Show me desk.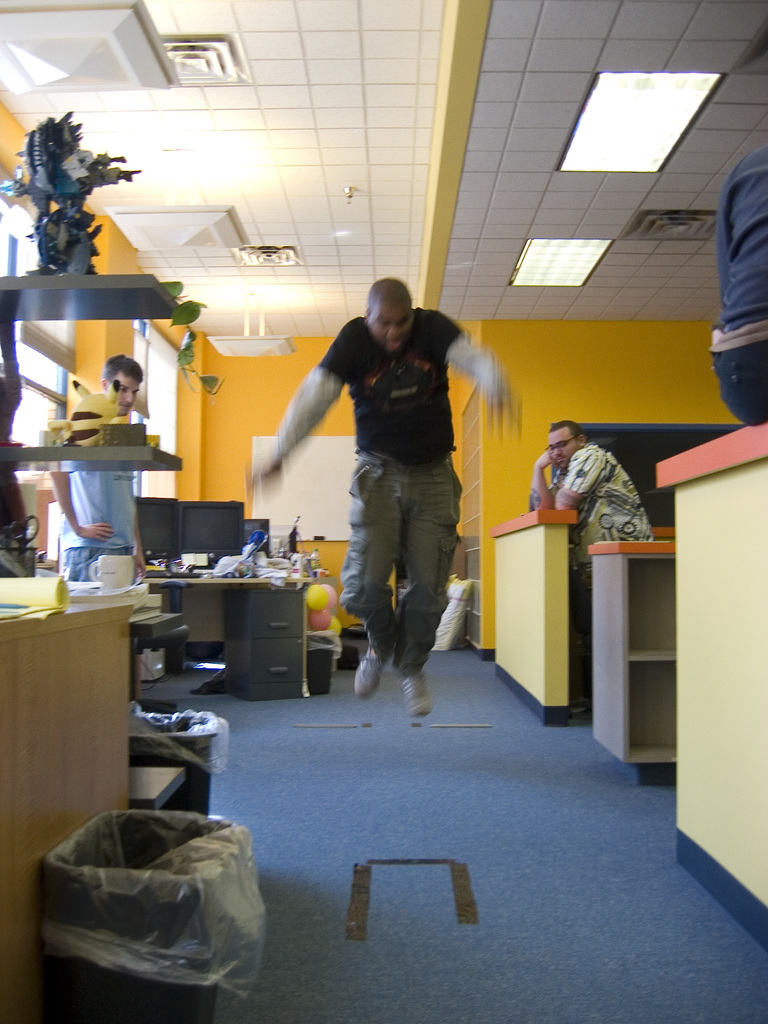
desk is here: [x1=144, y1=574, x2=306, y2=694].
